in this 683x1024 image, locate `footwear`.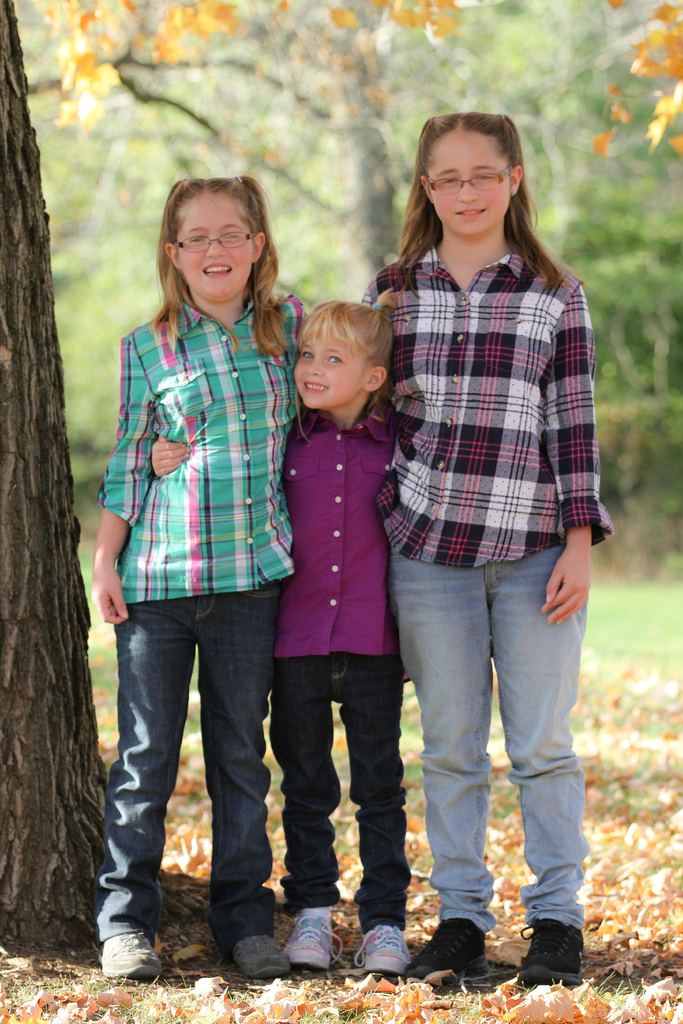
Bounding box: box(94, 934, 166, 981).
